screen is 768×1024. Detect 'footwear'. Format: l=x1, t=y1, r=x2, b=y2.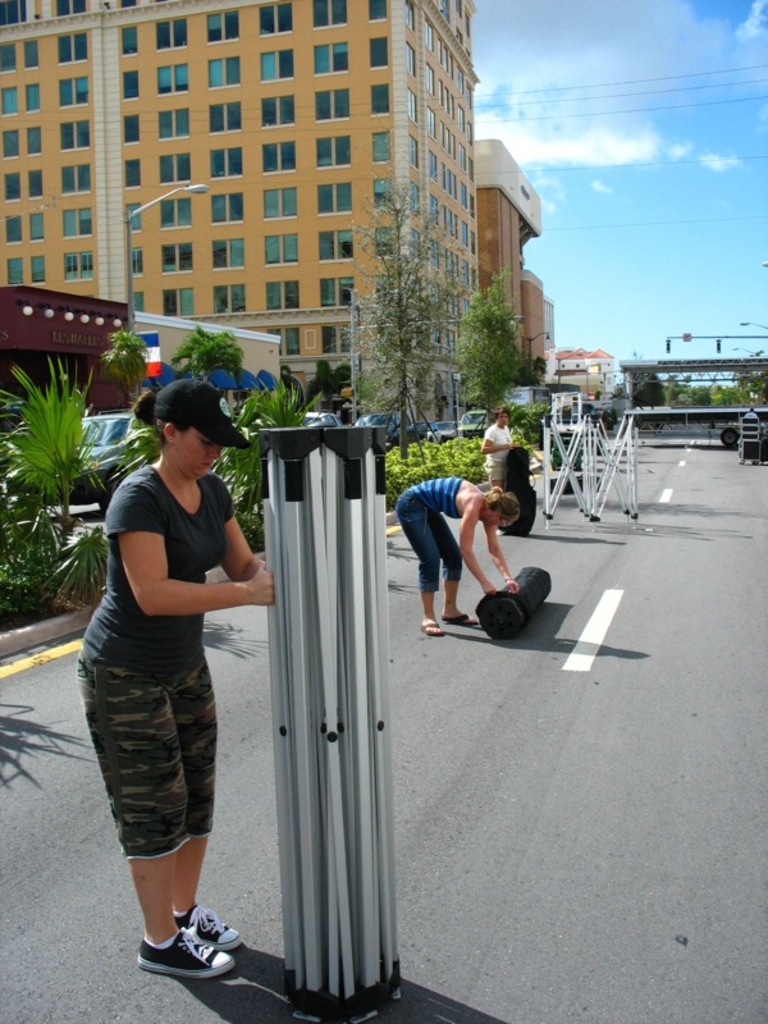
l=417, t=614, r=442, b=634.
